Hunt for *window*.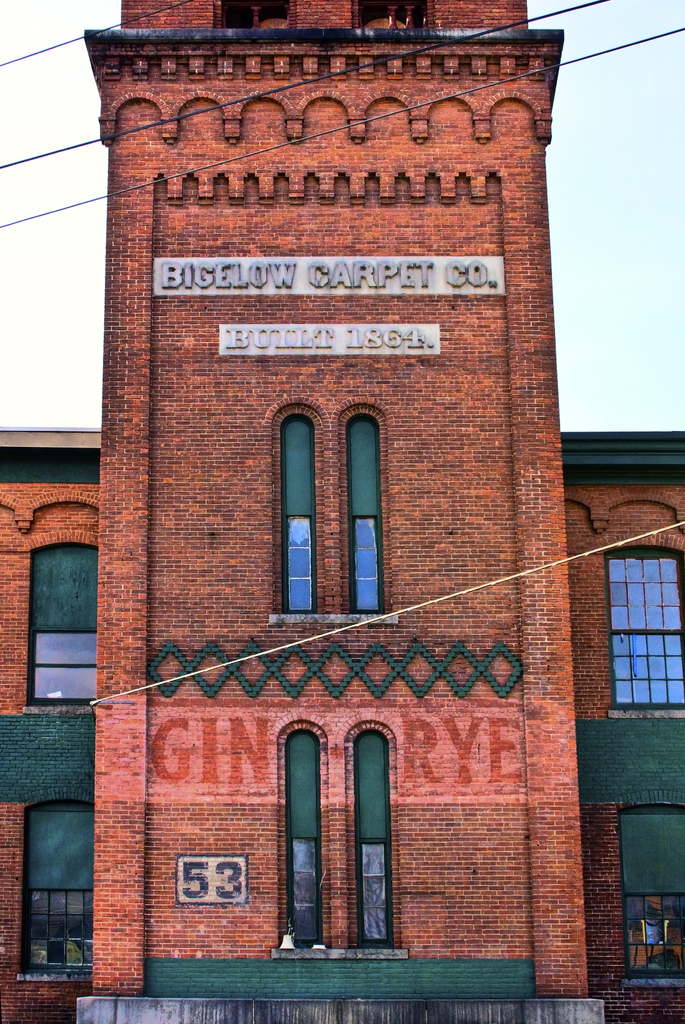
Hunted down at bbox=[284, 725, 322, 951].
